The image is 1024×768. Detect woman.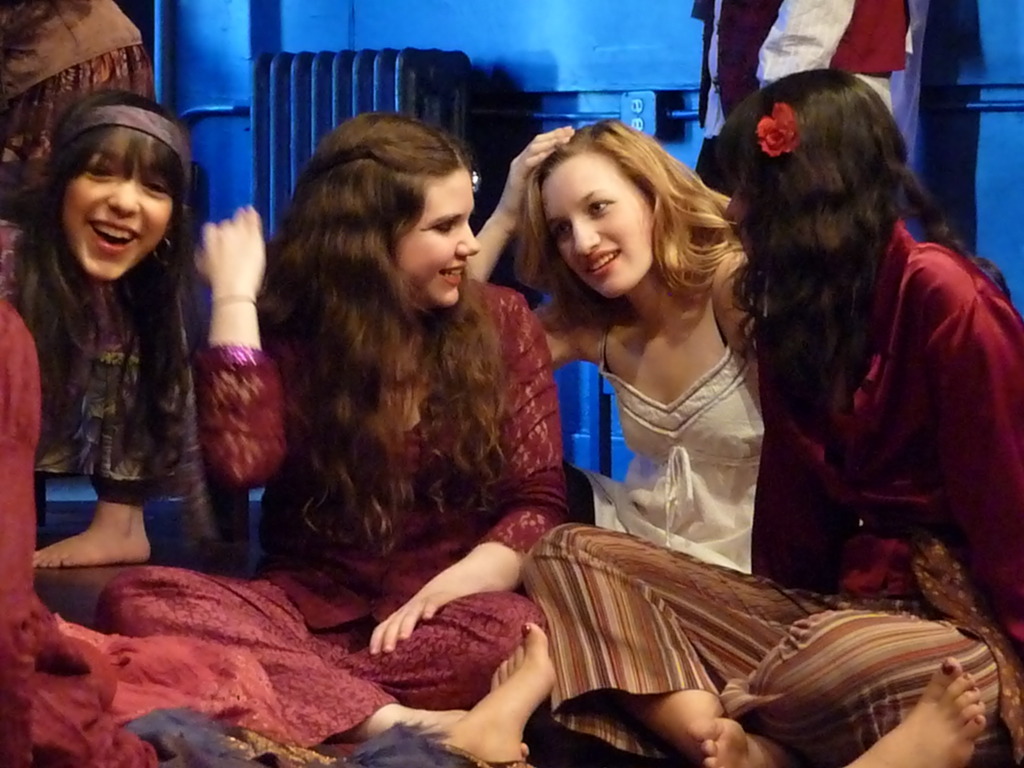
Detection: bbox=(512, 65, 1023, 767).
